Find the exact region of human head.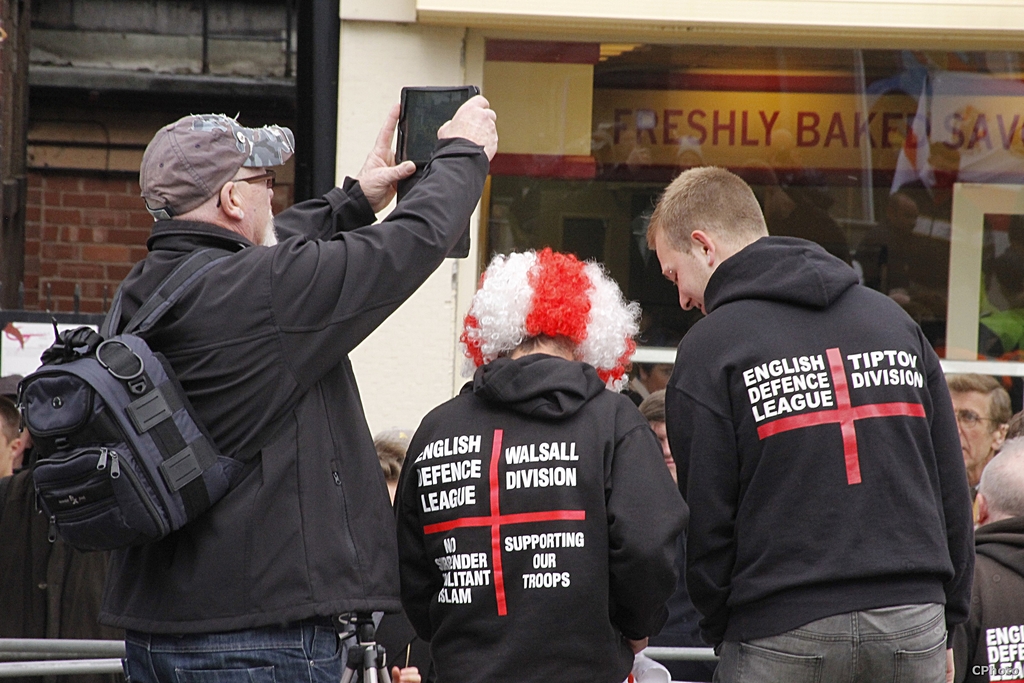
Exact region: crop(0, 399, 26, 477).
